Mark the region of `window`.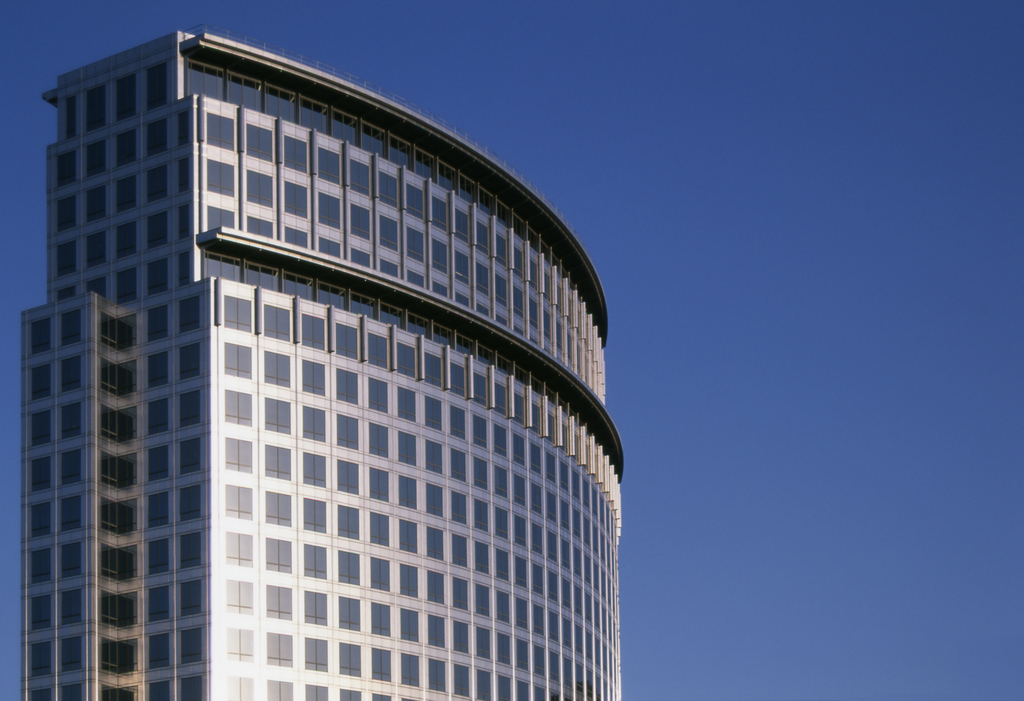
Region: (x1=501, y1=591, x2=511, y2=621).
